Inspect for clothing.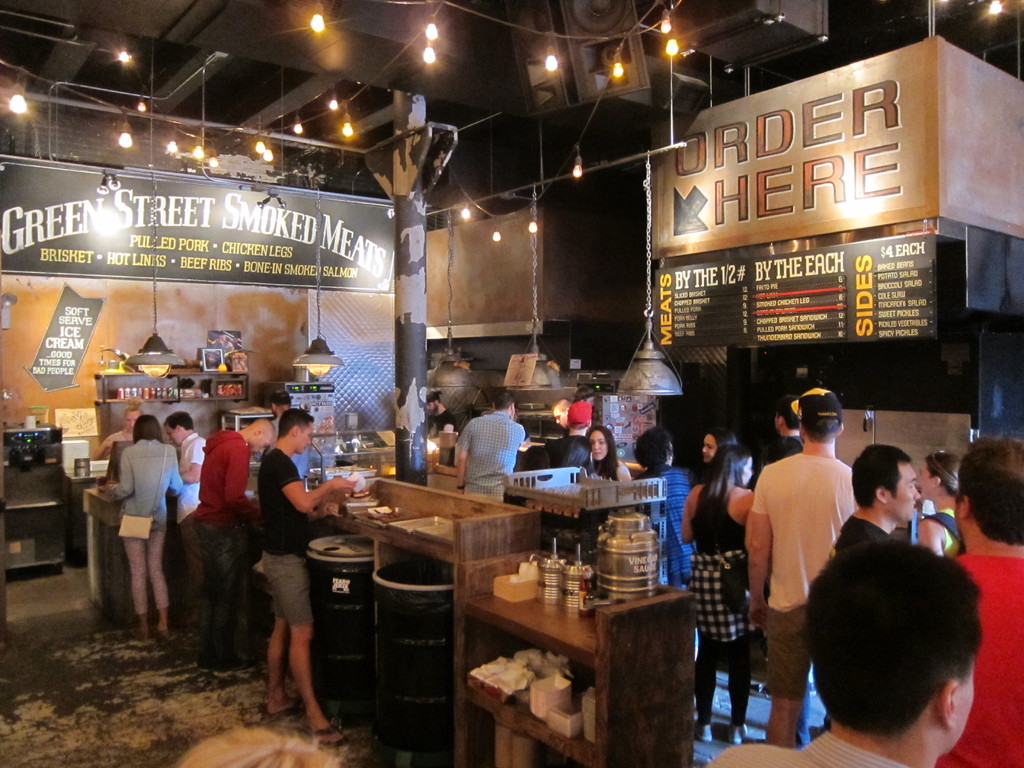
Inspection: box(685, 482, 759, 715).
